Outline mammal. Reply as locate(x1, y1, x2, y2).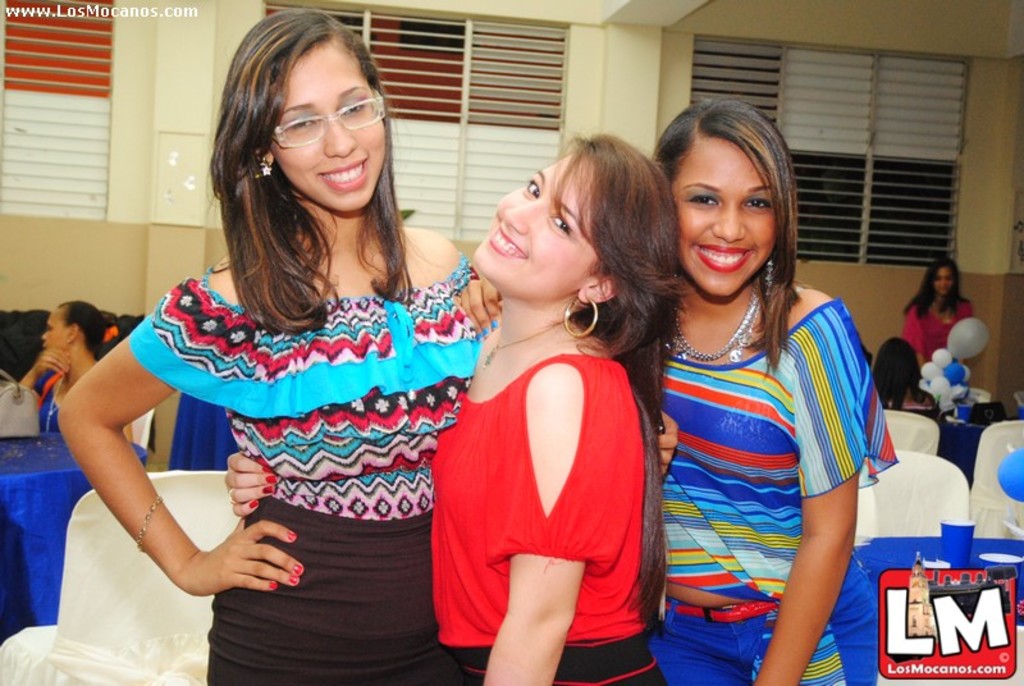
locate(868, 333, 948, 442).
